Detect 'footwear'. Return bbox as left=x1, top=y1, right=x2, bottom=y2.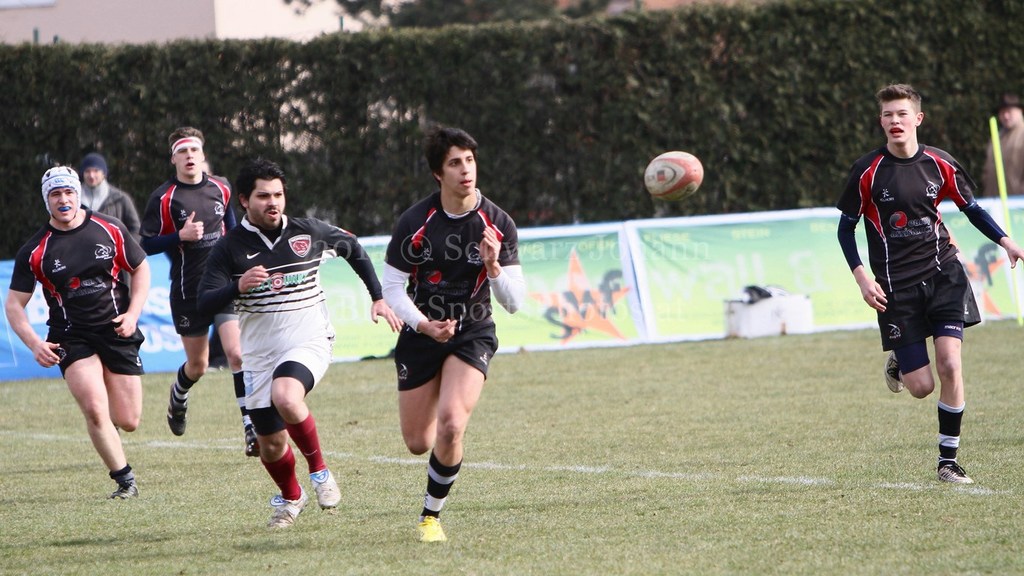
left=242, top=423, right=261, bottom=461.
